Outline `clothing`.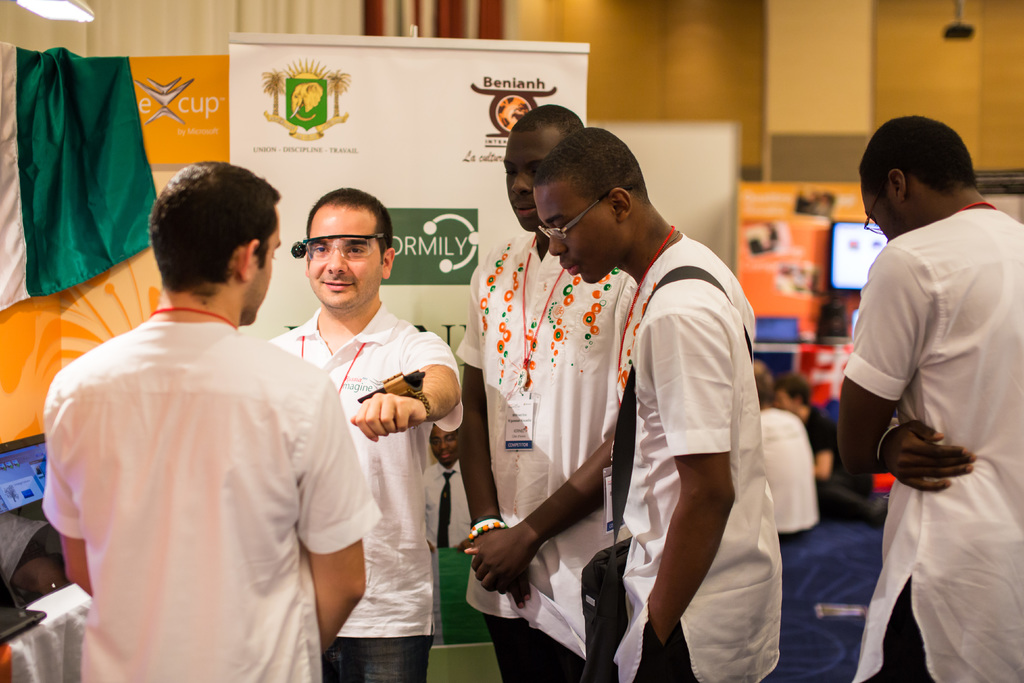
Outline: l=27, t=320, r=387, b=682.
